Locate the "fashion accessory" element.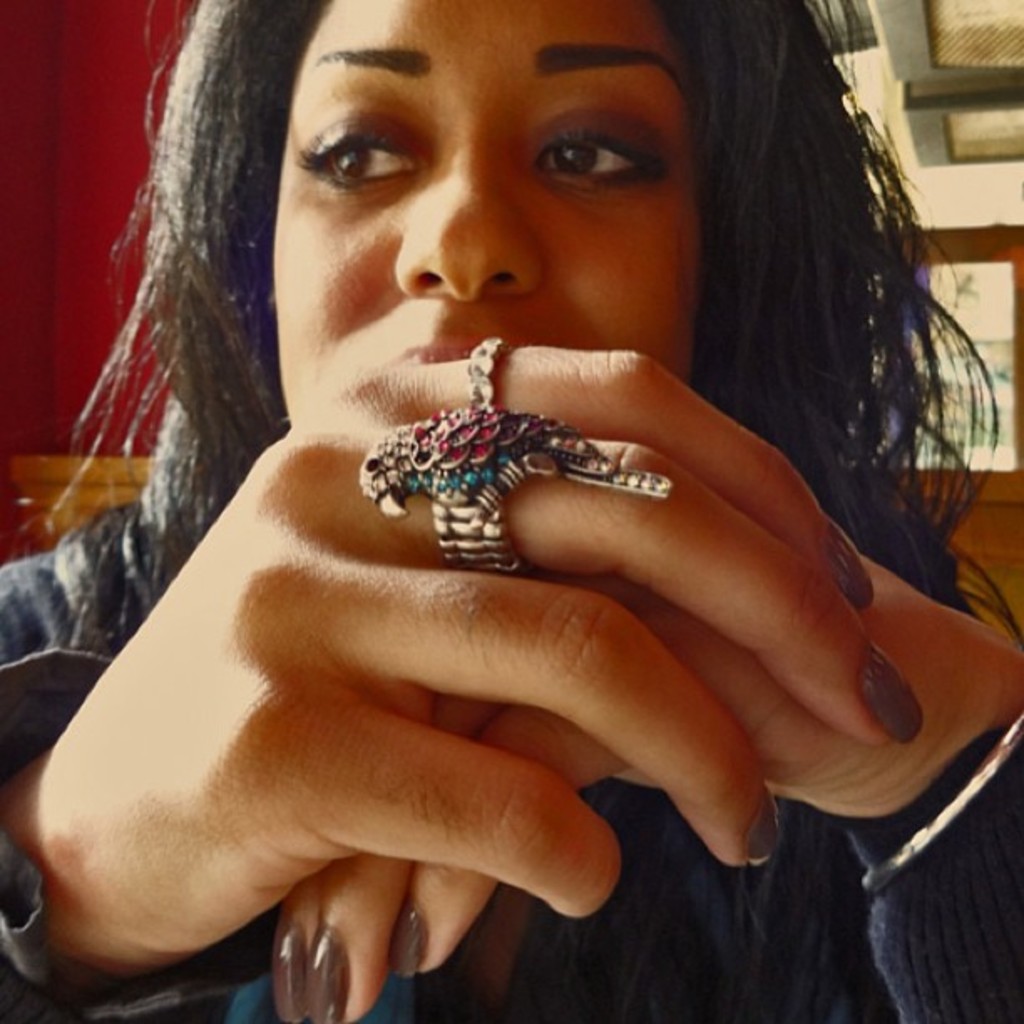
Element bbox: <box>857,714,1022,902</box>.
